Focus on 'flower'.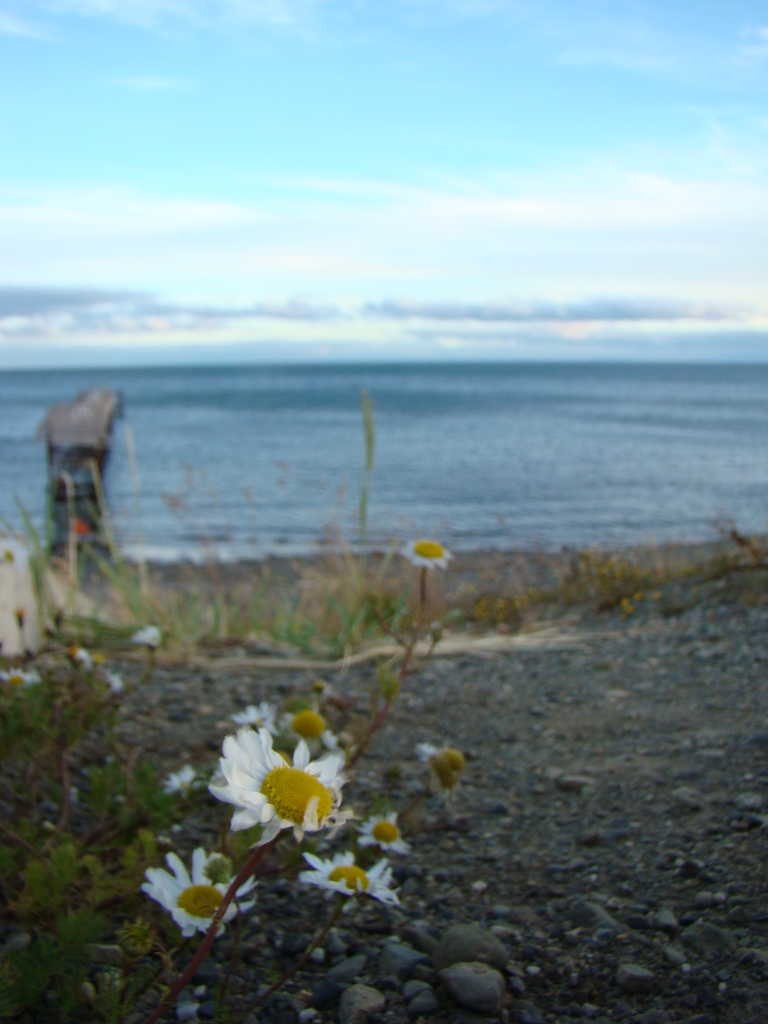
Focused at 220 732 352 841.
